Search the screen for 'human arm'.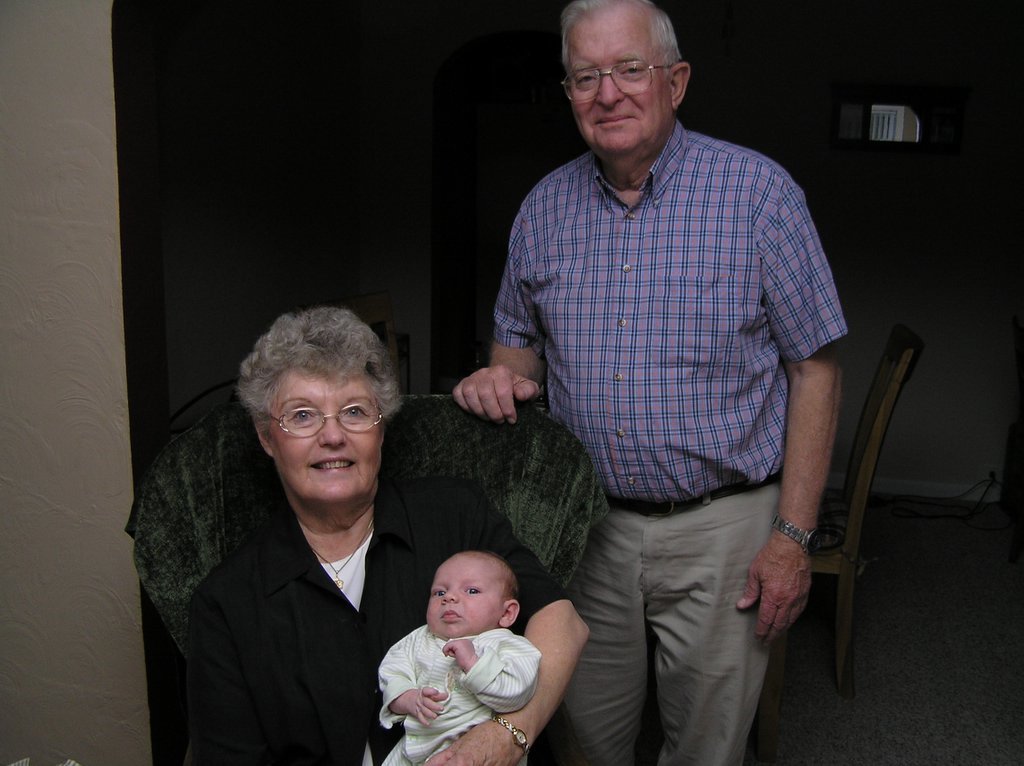
Found at 433,632,551,727.
